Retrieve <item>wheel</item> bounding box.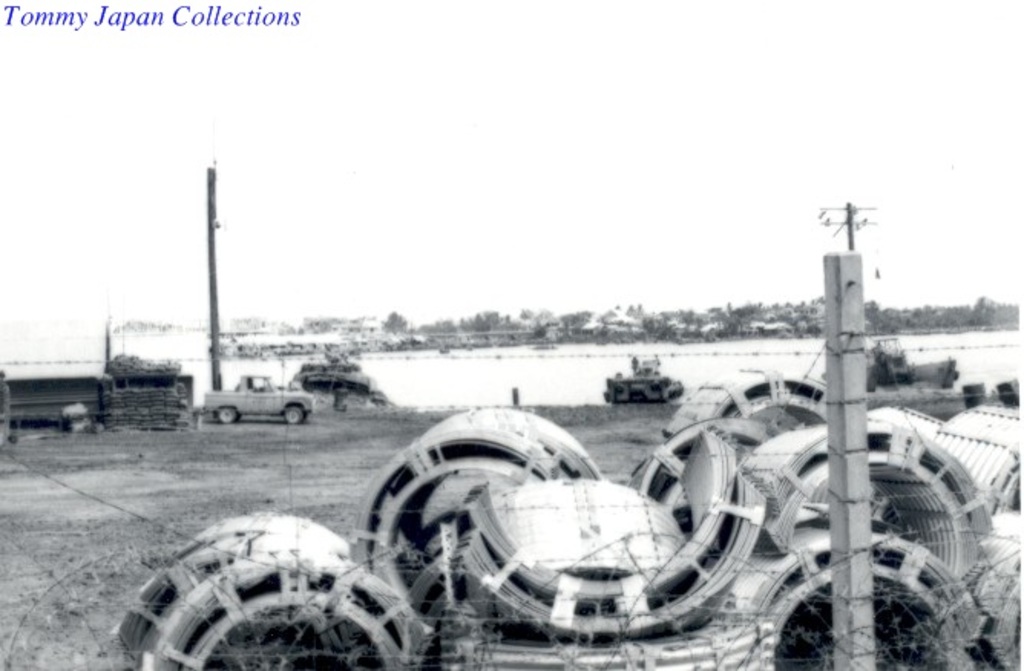
Bounding box: Rect(282, 404, 307, 426).
